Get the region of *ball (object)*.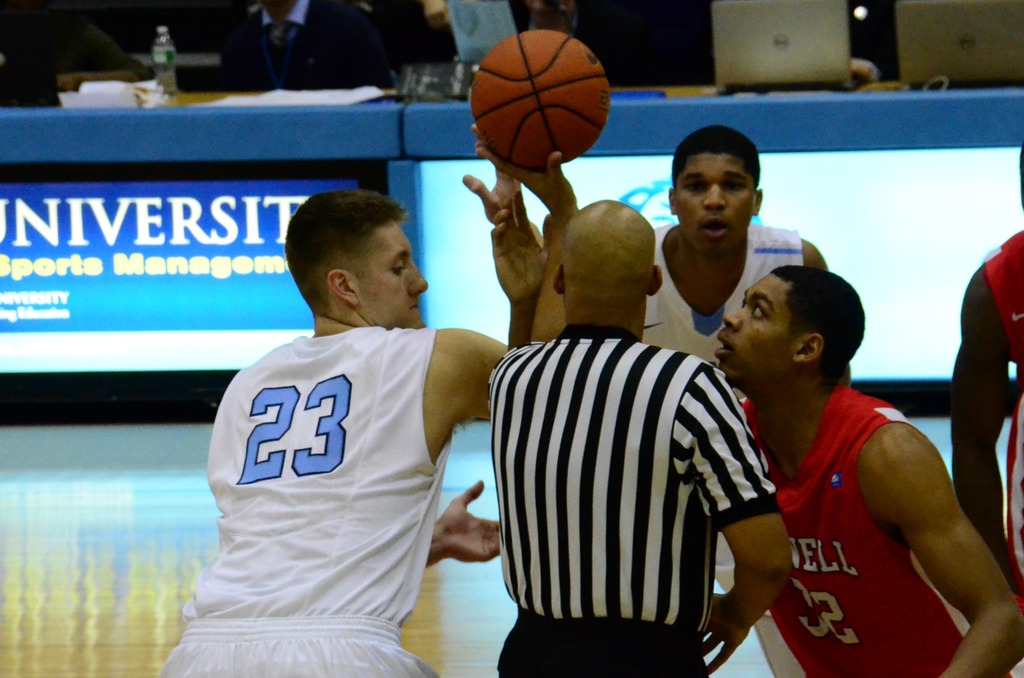
l=471, t=29, r=613, b=173.
